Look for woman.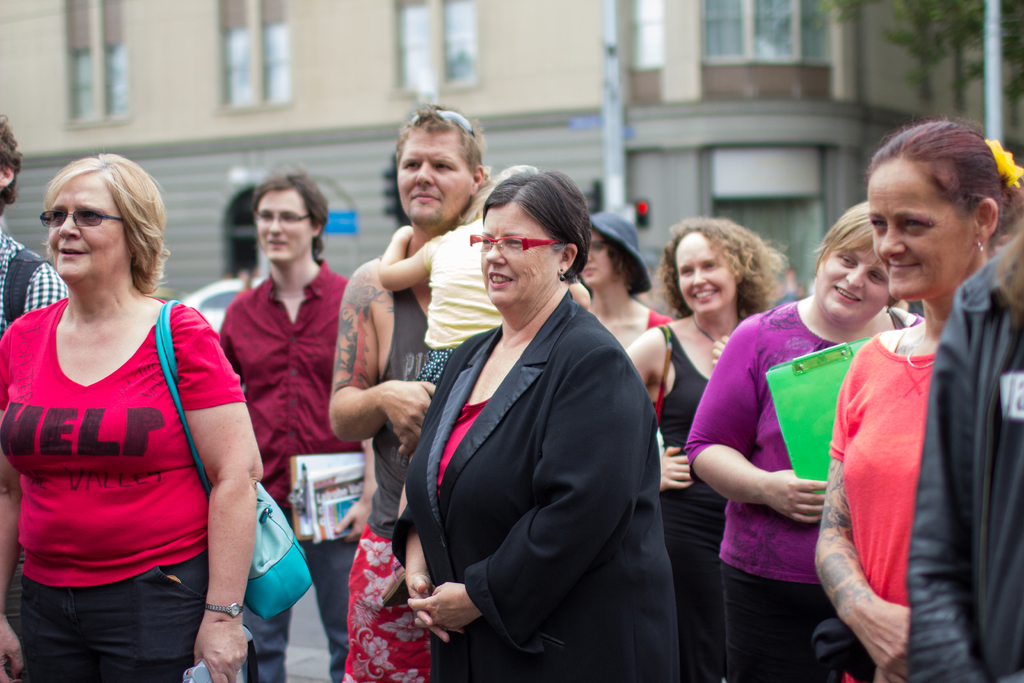
Found: [left=616, top=213, right=794, bottom=682].
